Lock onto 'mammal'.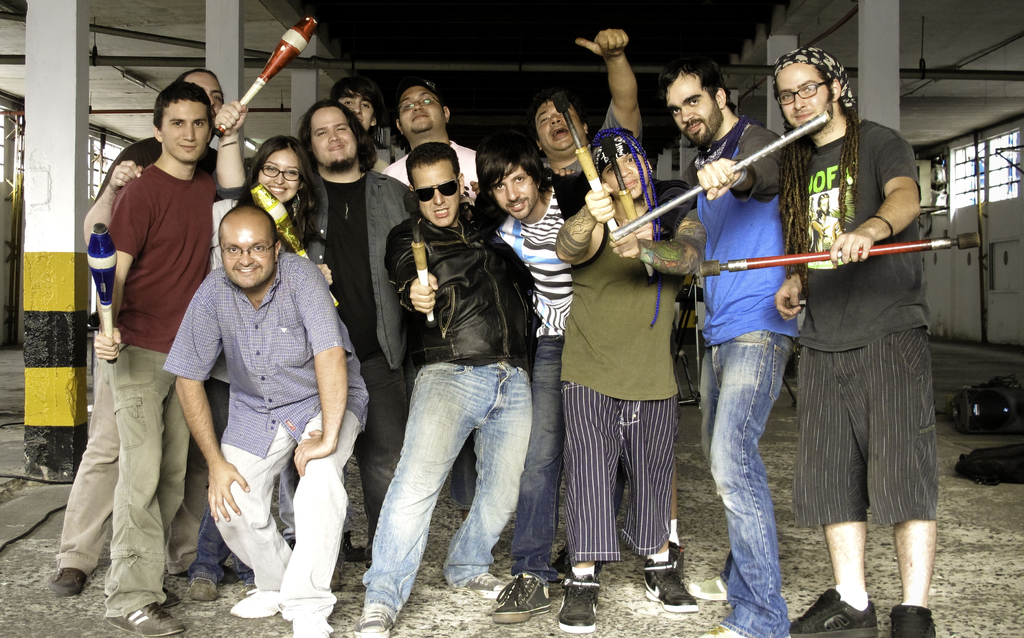
Locked: detection(653, 70, 802, 637).
